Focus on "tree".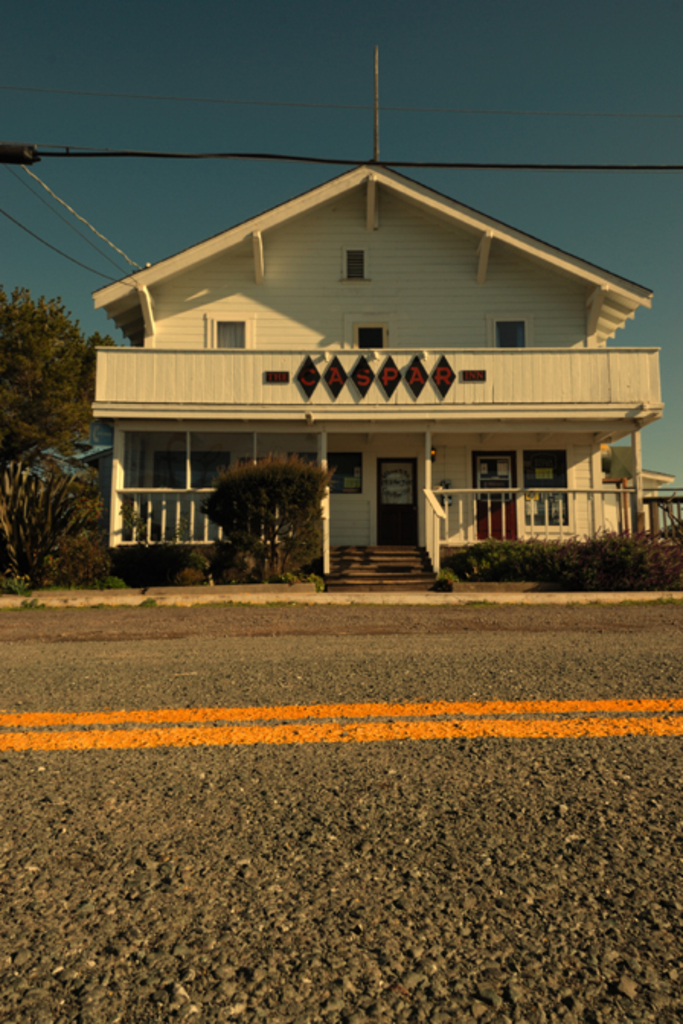
Focused at [200,453,332,574].
